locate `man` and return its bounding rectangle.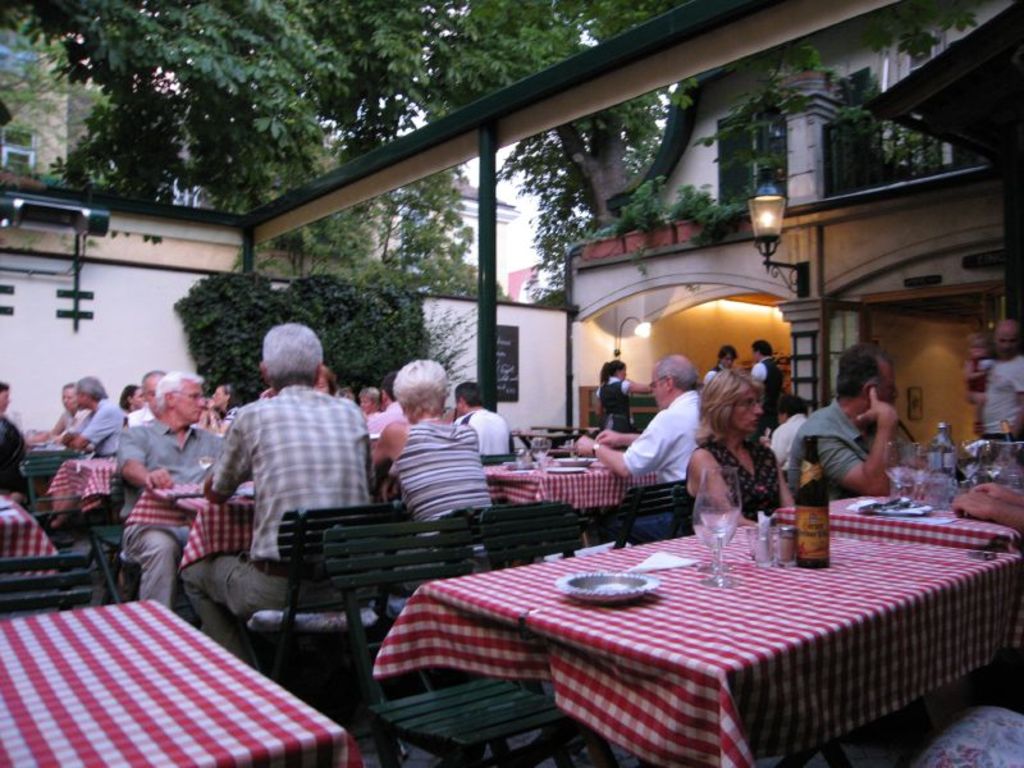
(left=787, top=342, right=902, bottom=498).
